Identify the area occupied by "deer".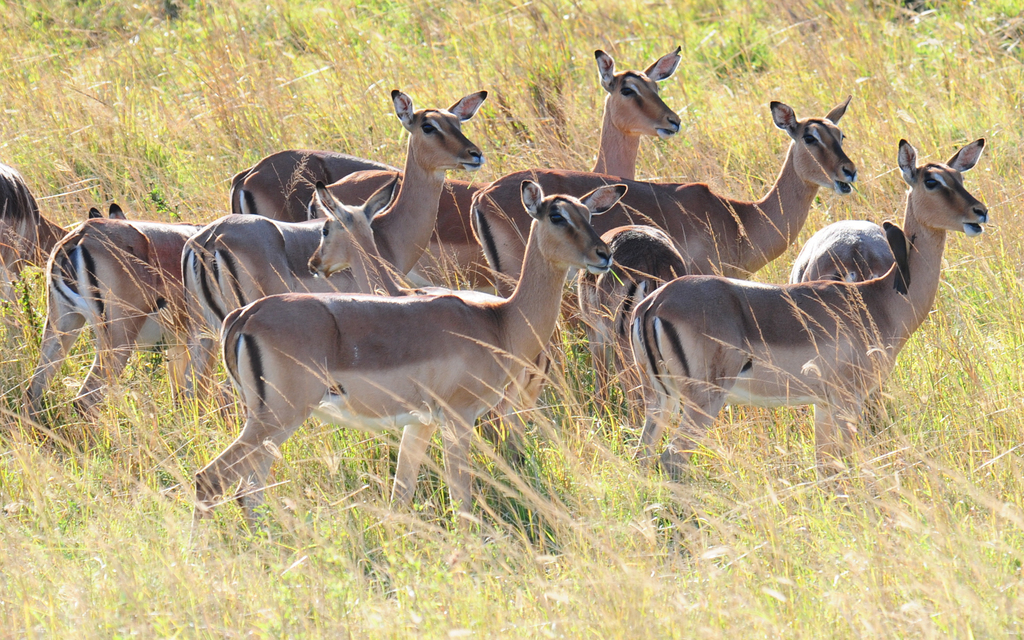
Area: <region>230, 148, 401, 219</region>.
